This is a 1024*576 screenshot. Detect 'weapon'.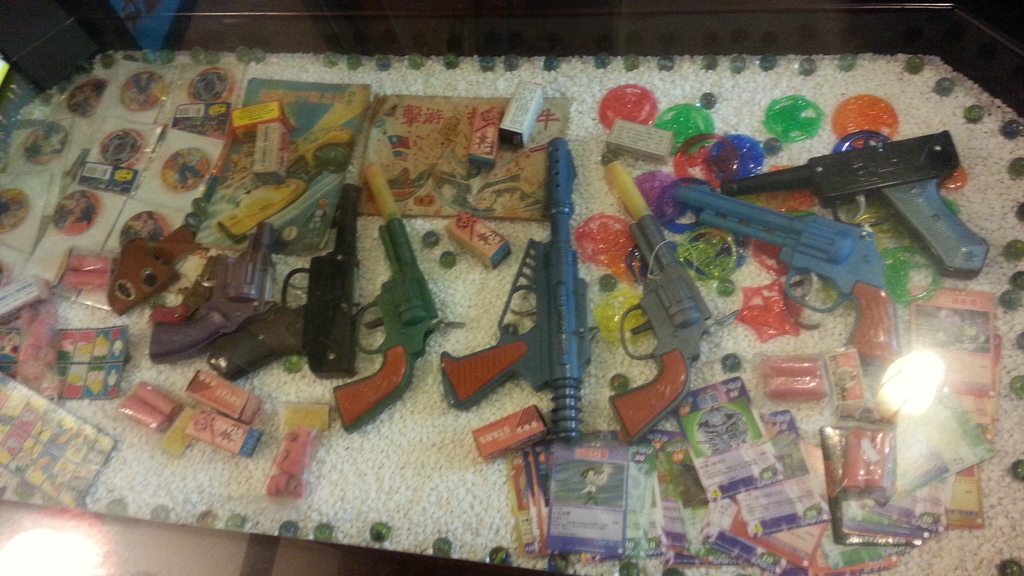
[675, 180, 898, 365].
